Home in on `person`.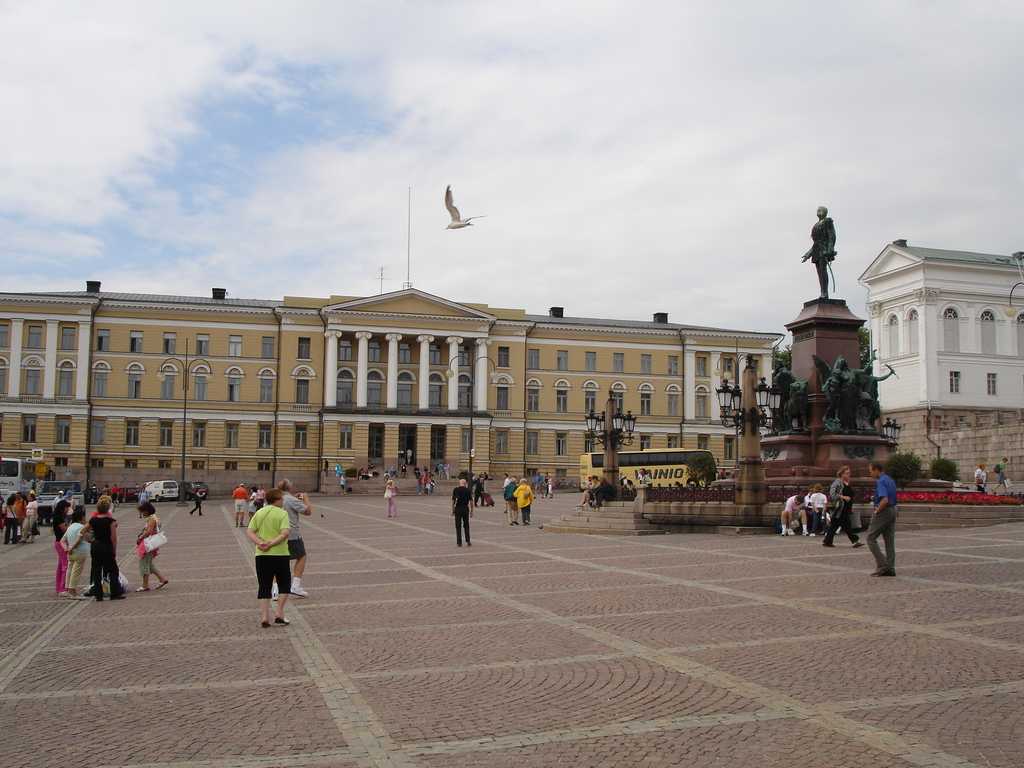
Homed in at pyautogui.locateOnScreen(415, 472, 423, 495).
